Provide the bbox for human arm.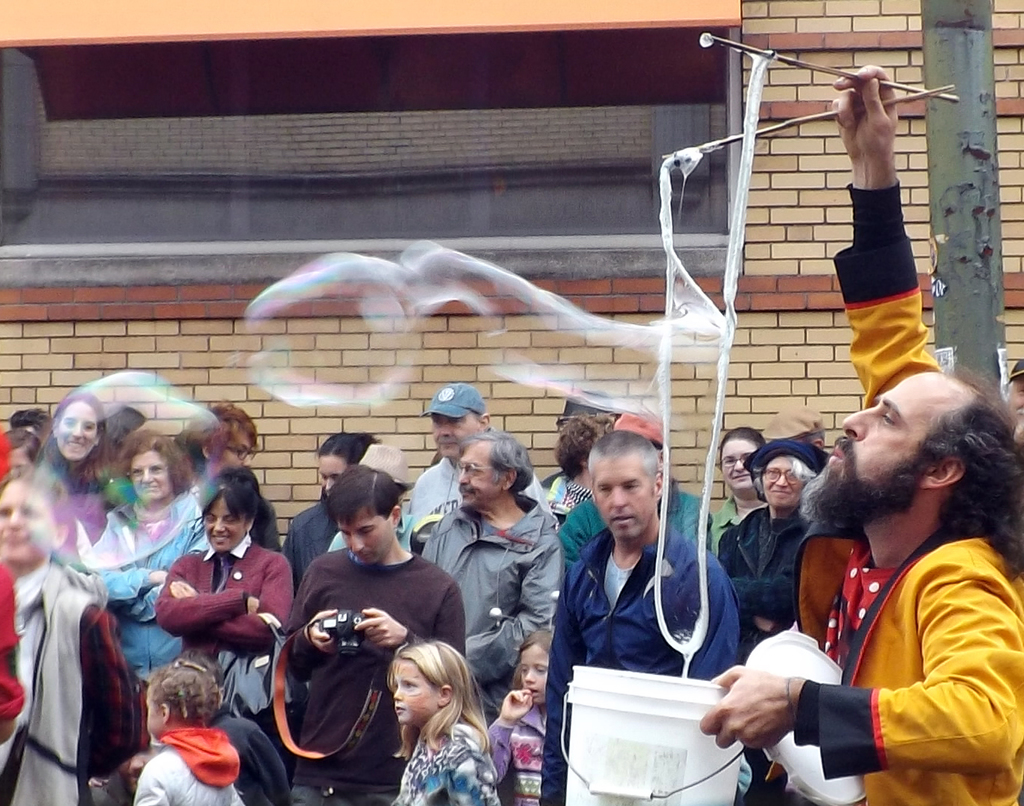
(453, 749, 498, 805).
